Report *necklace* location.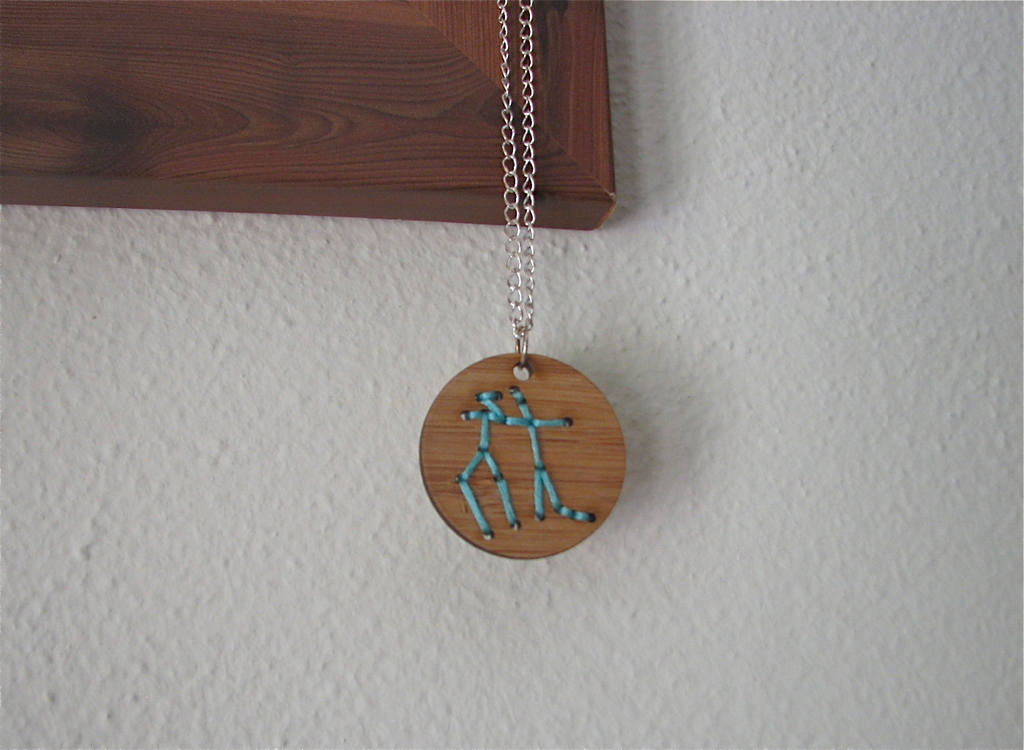
Report: l=407, t=8, r=621, b=554.
